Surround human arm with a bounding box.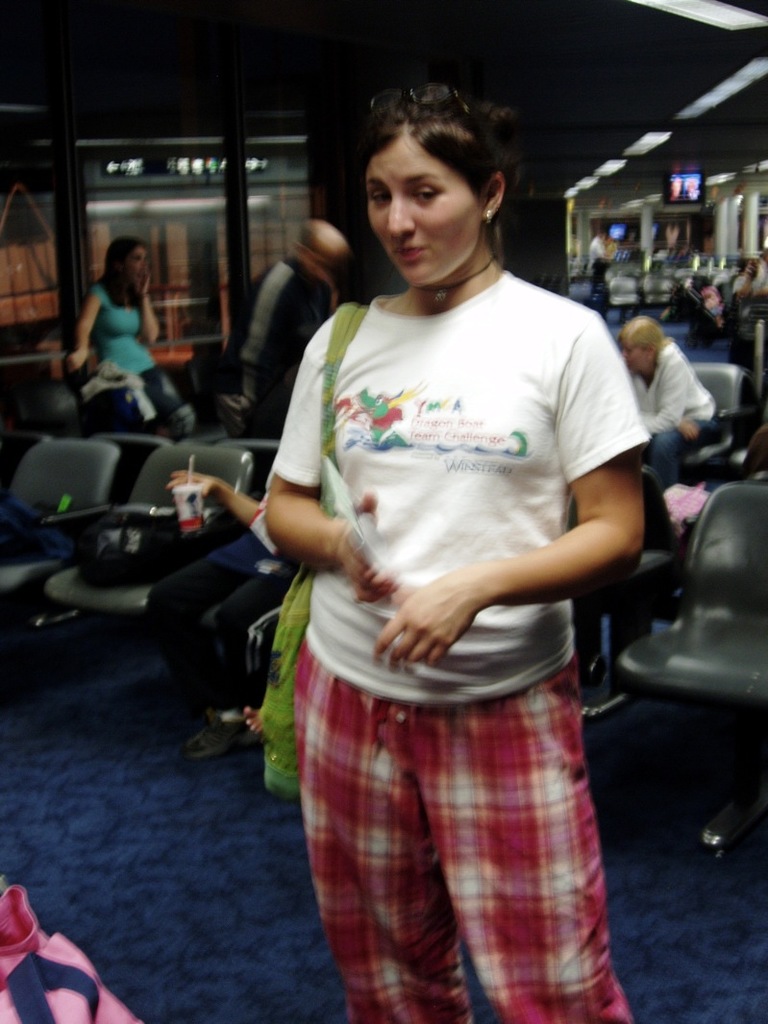
<region>140, 271, 163, 354</region>.
